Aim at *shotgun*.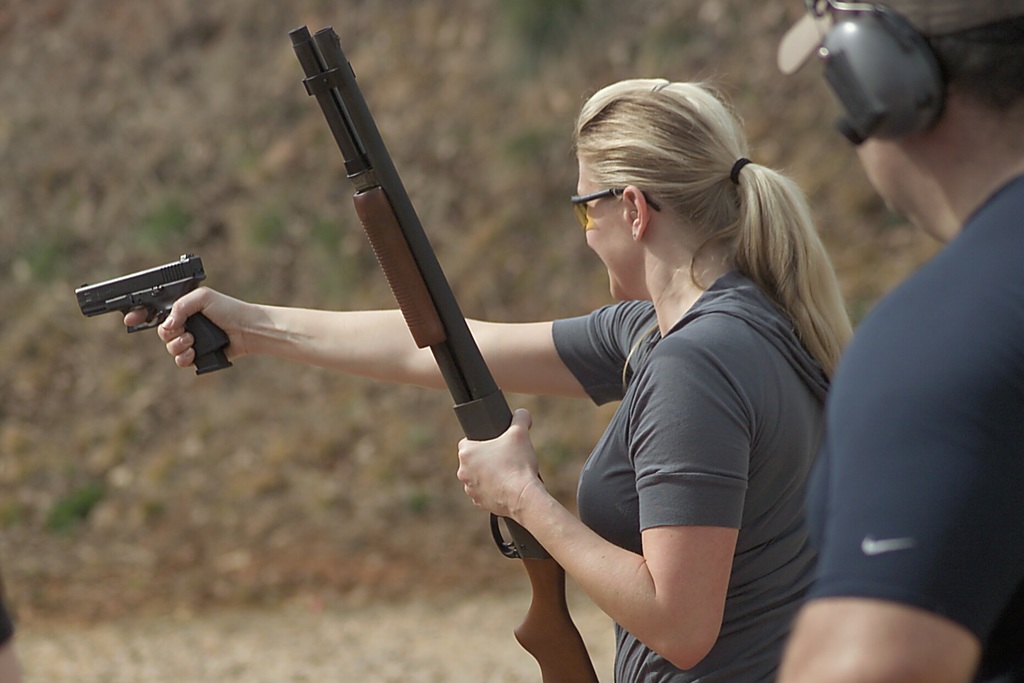
Aimed at (left=285, top=26, right=599, bottom=682).
